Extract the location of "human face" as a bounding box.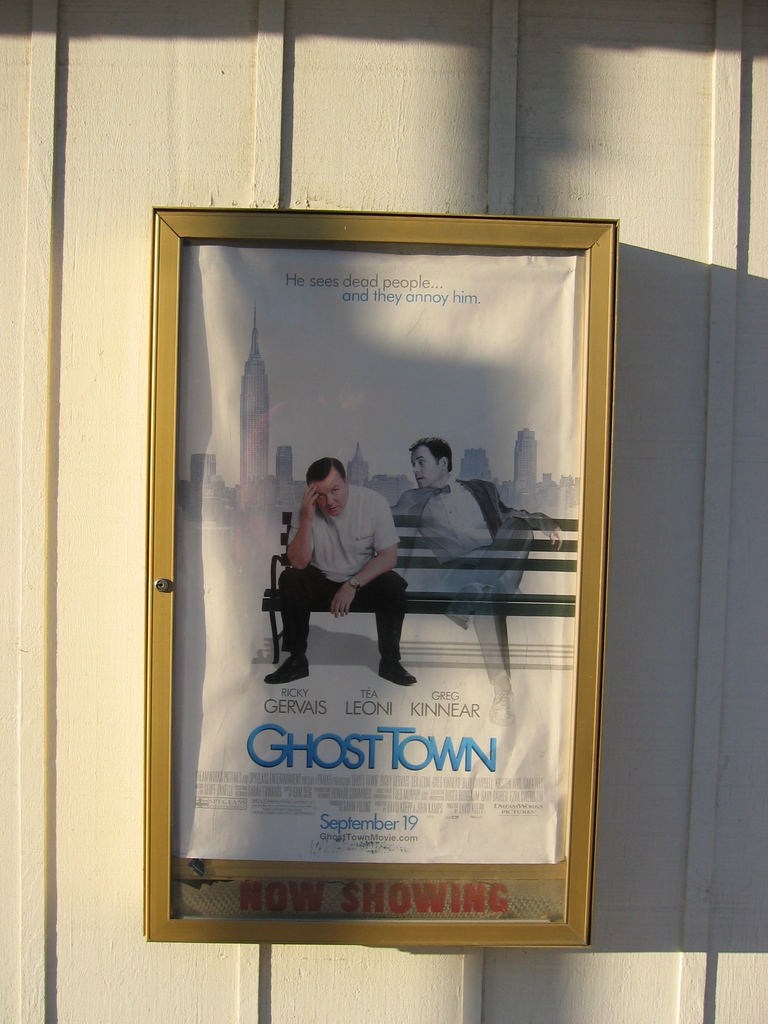
box=[314, 471, 345, 518].
